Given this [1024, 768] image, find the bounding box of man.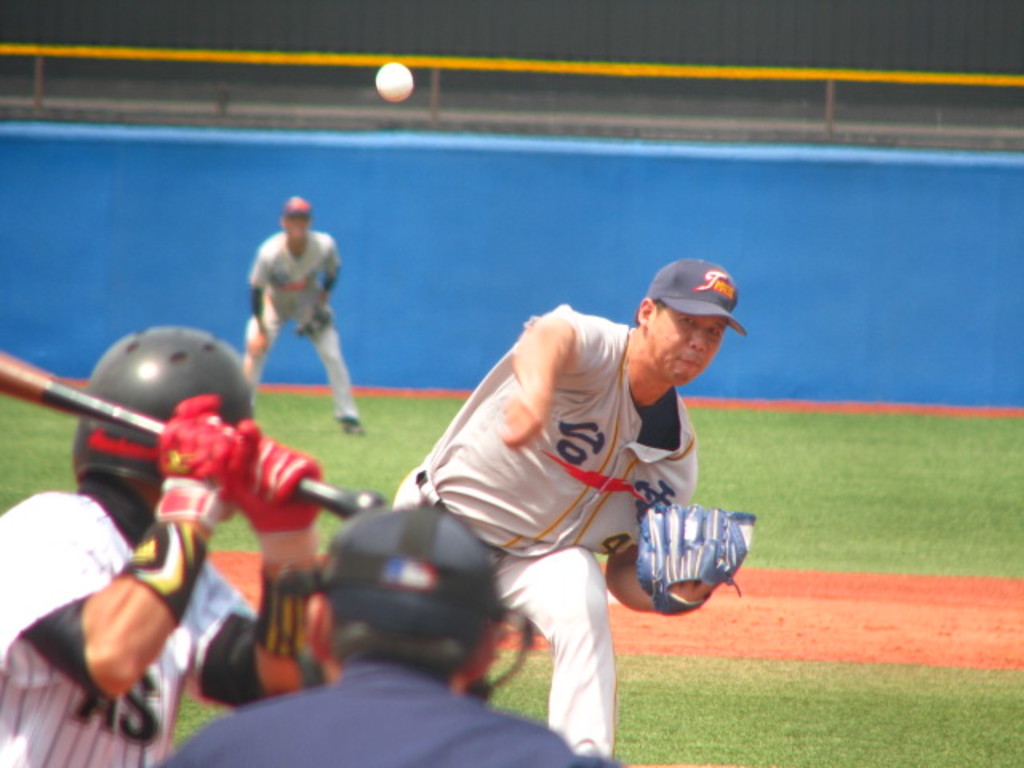
0,322,341,766.
